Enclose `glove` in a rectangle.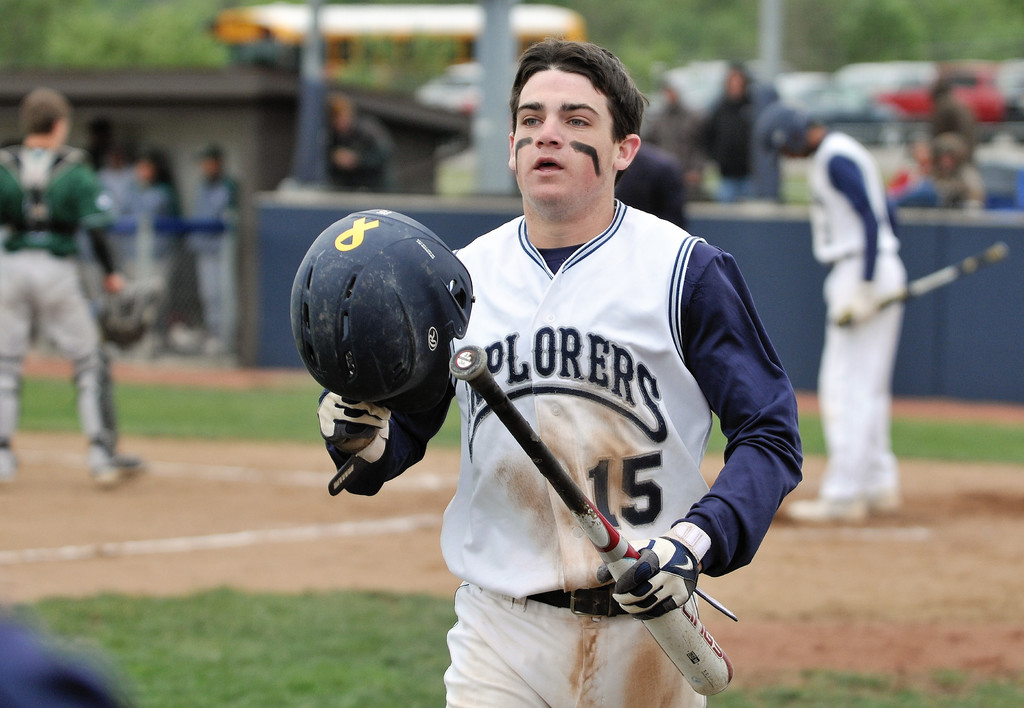
598, 519, 710, 619.
